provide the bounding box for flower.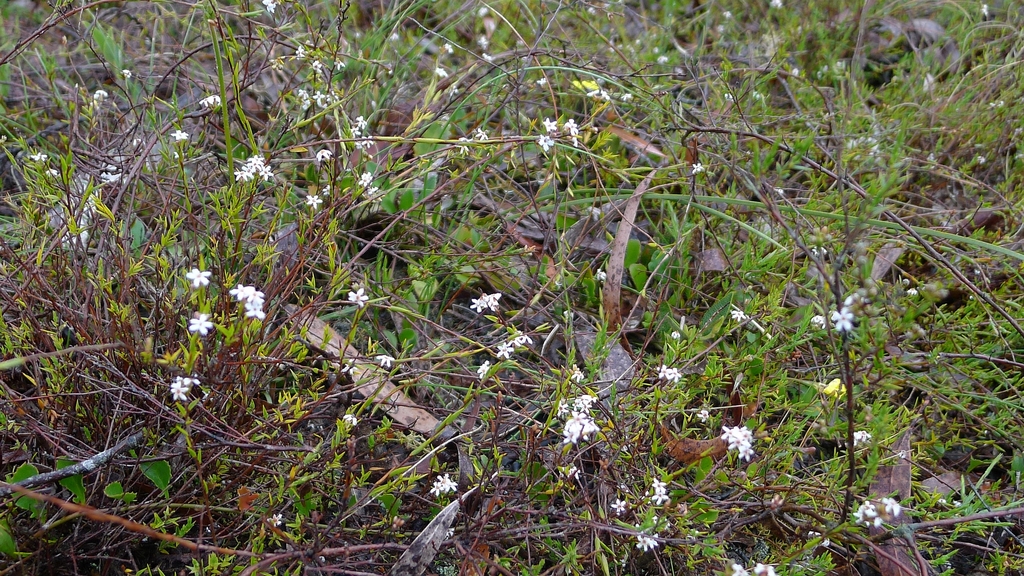
[x1=268, y1=512, x2=280, y2=530].
